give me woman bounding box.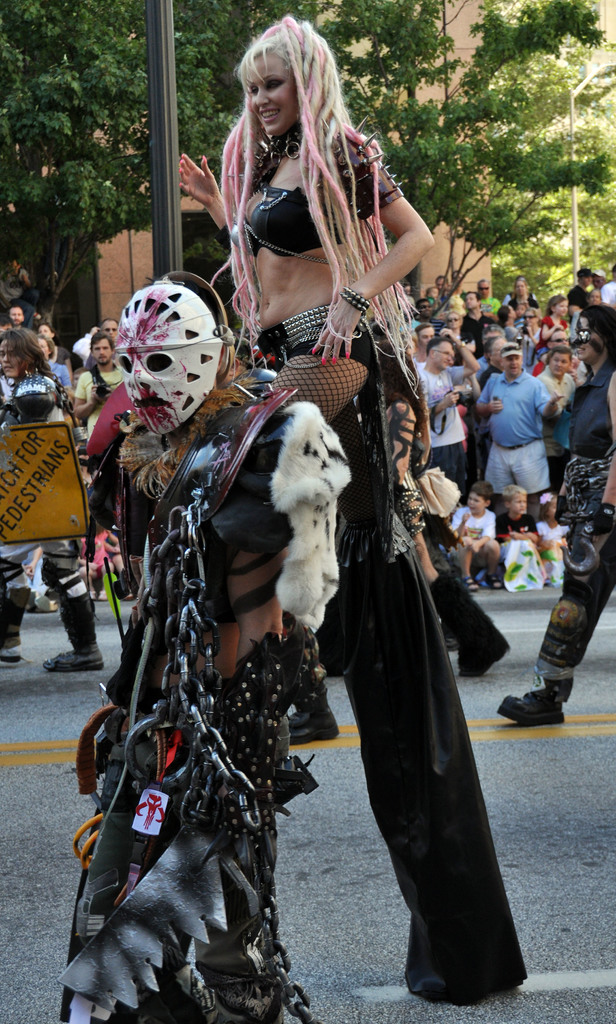
[left=539, top=297, right=575, bottom=367].
